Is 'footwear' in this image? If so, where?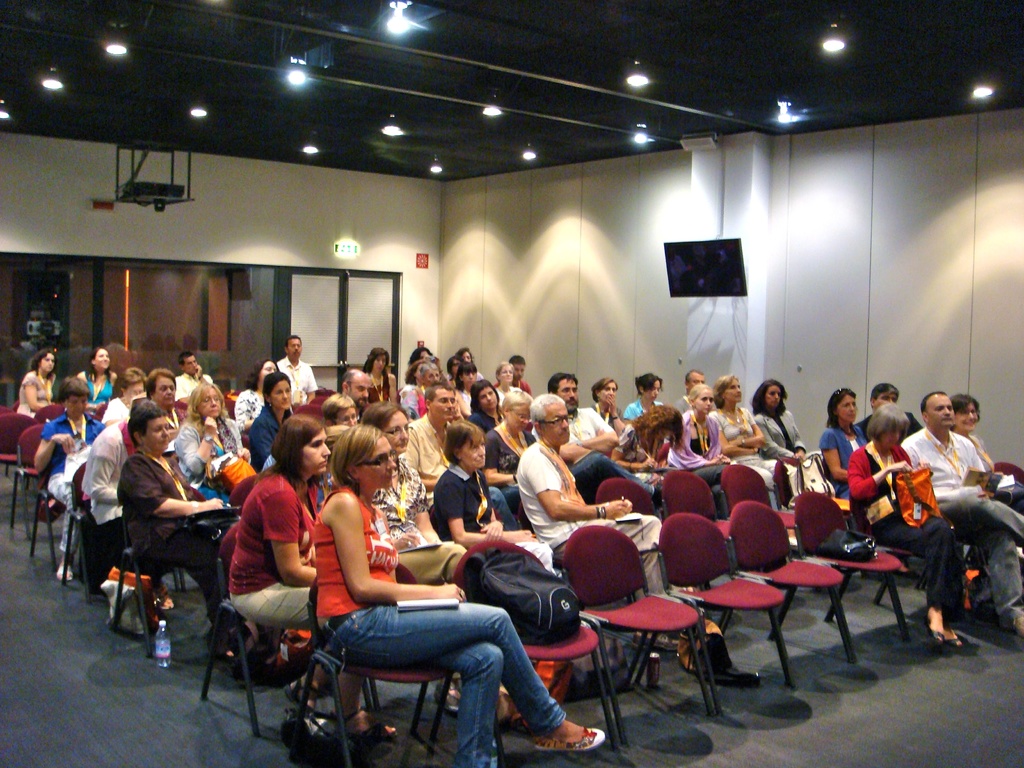
Yes, at 528 721 608 749.
